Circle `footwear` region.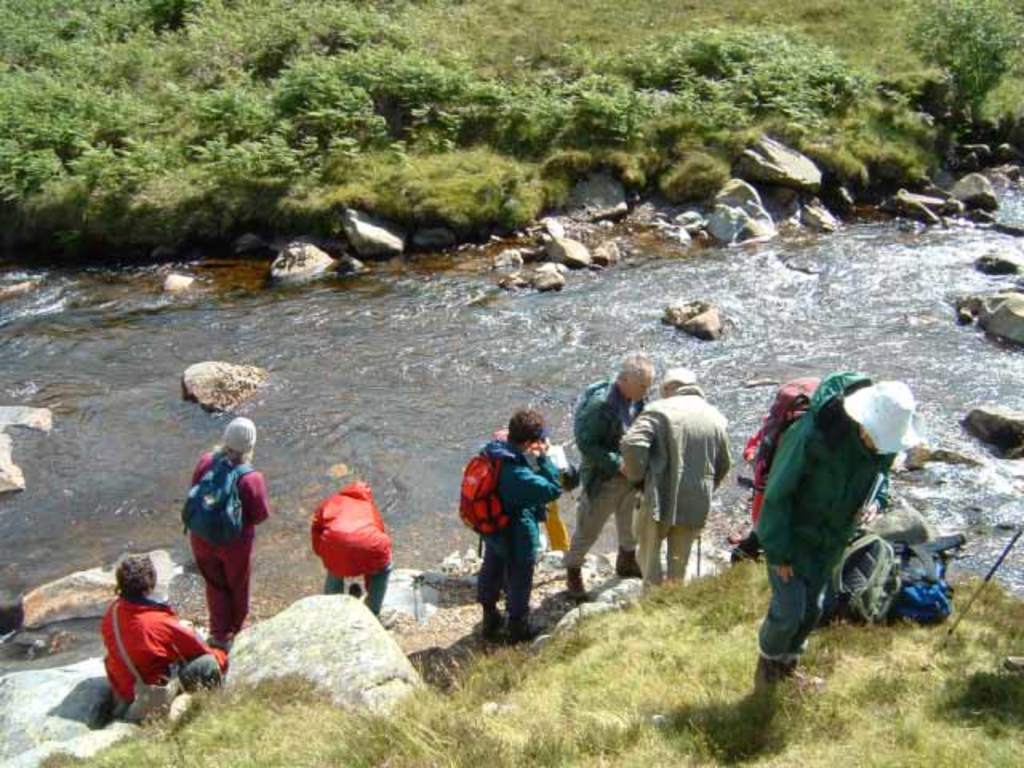
Region: 754,662,787,694.
